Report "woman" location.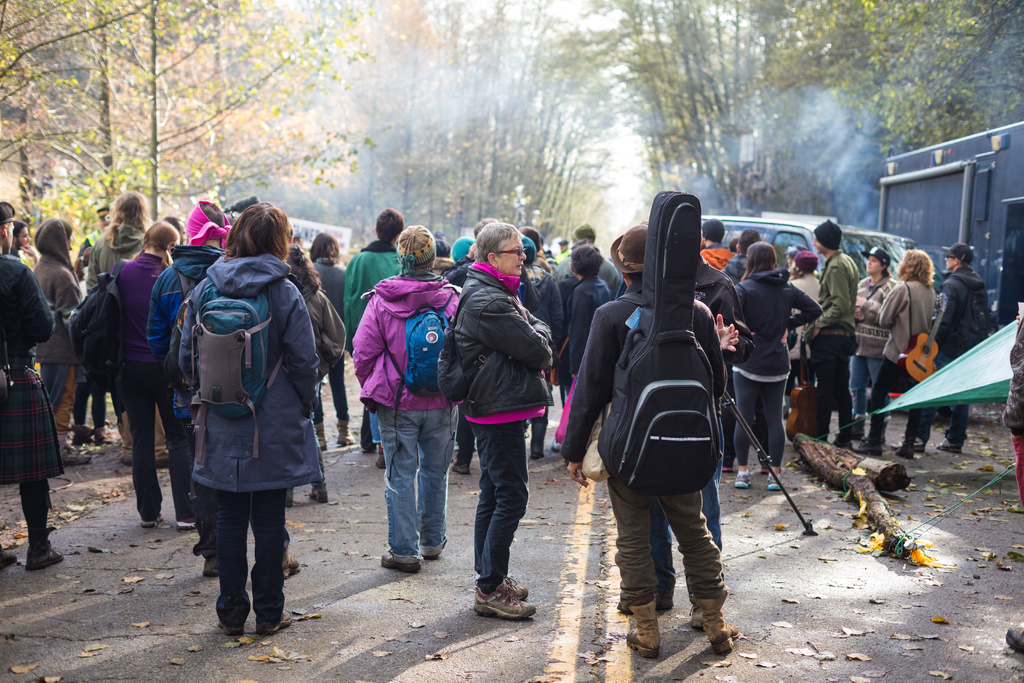
Report: x1=848 y1=249 x2=938 y2=463.
